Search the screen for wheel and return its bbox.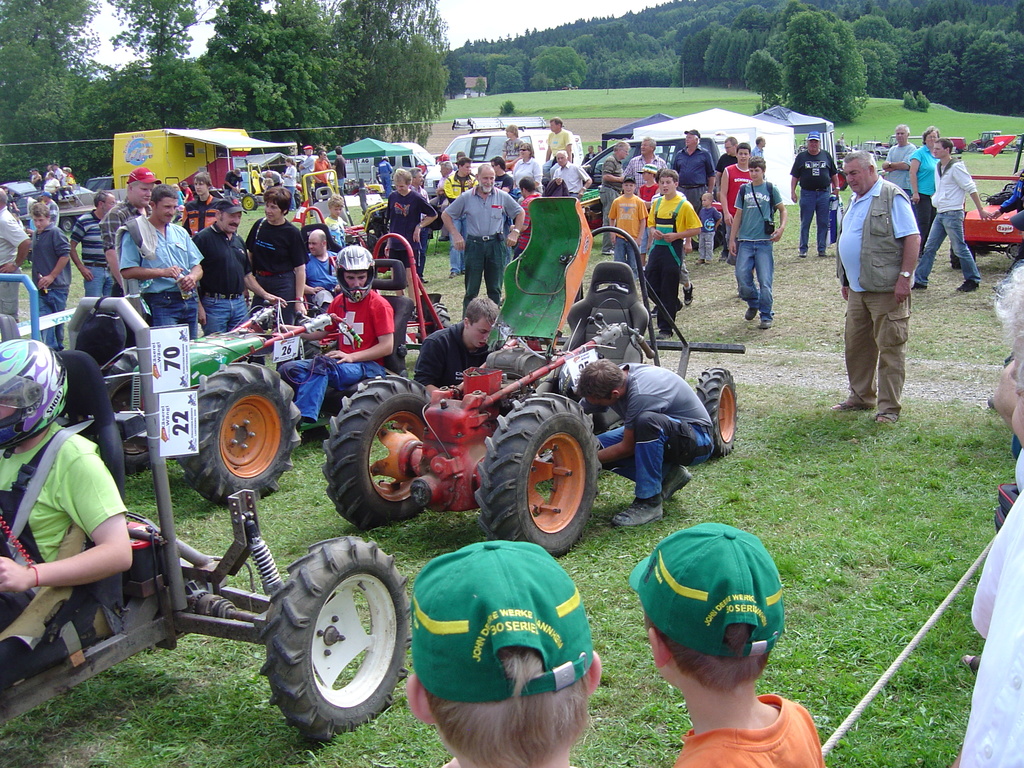
Found: region(948, 243, 969, 269).
